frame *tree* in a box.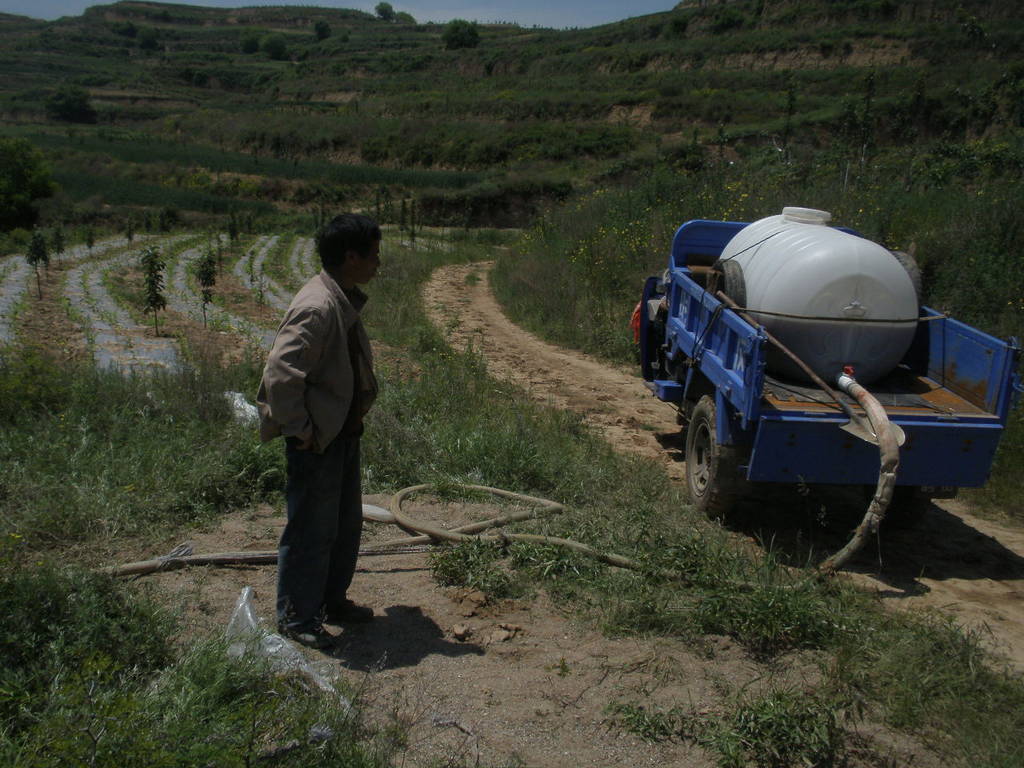
left=439, top=18, right=479, bottom=49.
